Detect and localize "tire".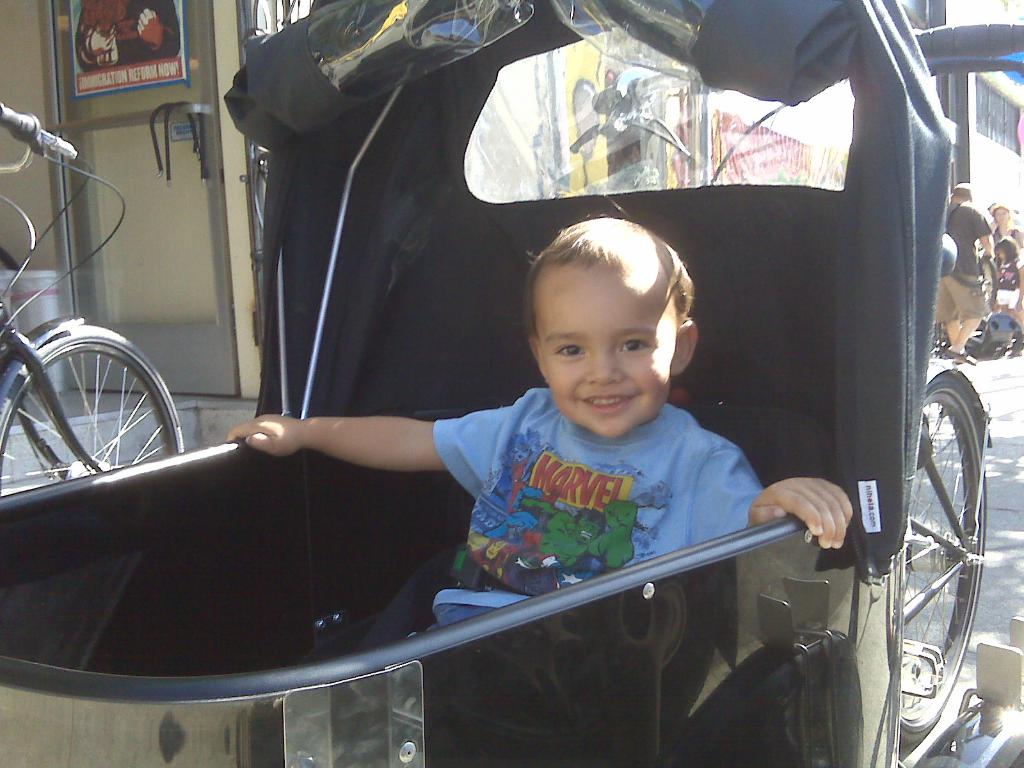
Localized at {"left": 0, "top": 324, "right": 186, "bottom": 492}.
